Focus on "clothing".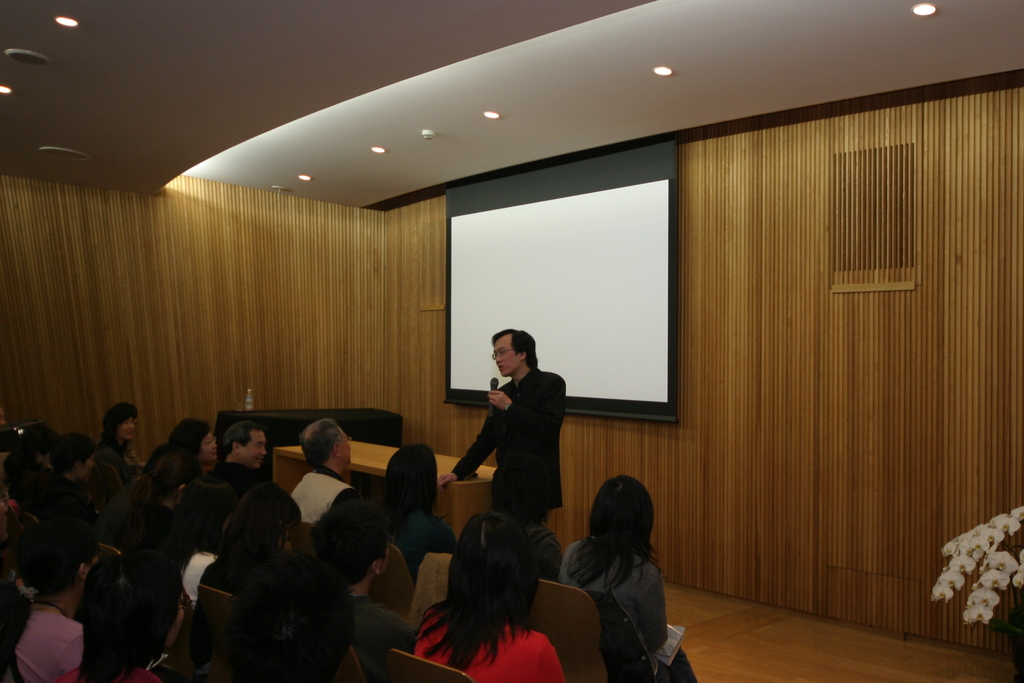
Focused at pyautogui.locateOnScreen(449, 360, 570, 522).
